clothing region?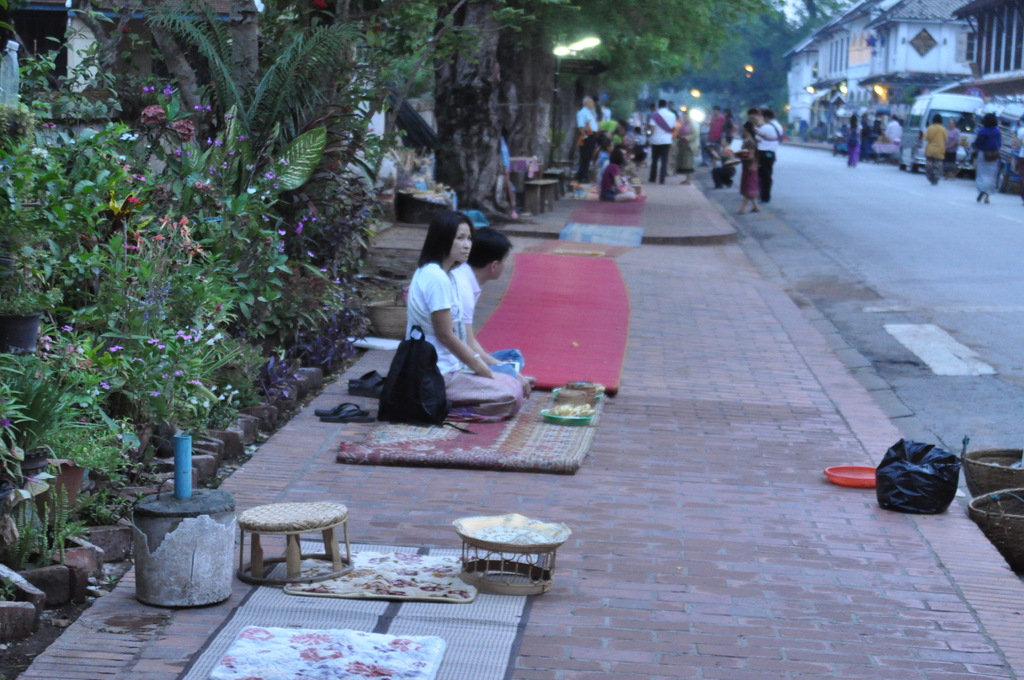
rect(450, 263, 522, 373)
